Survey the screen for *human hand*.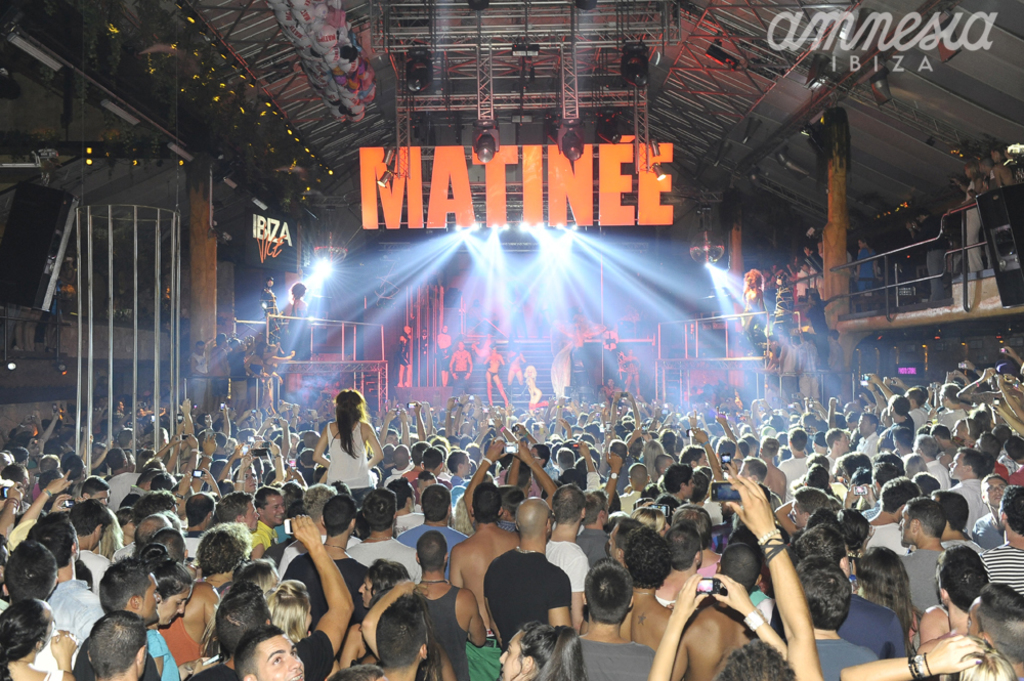
Survey found: bbox=[290, 511, 323, 548].
